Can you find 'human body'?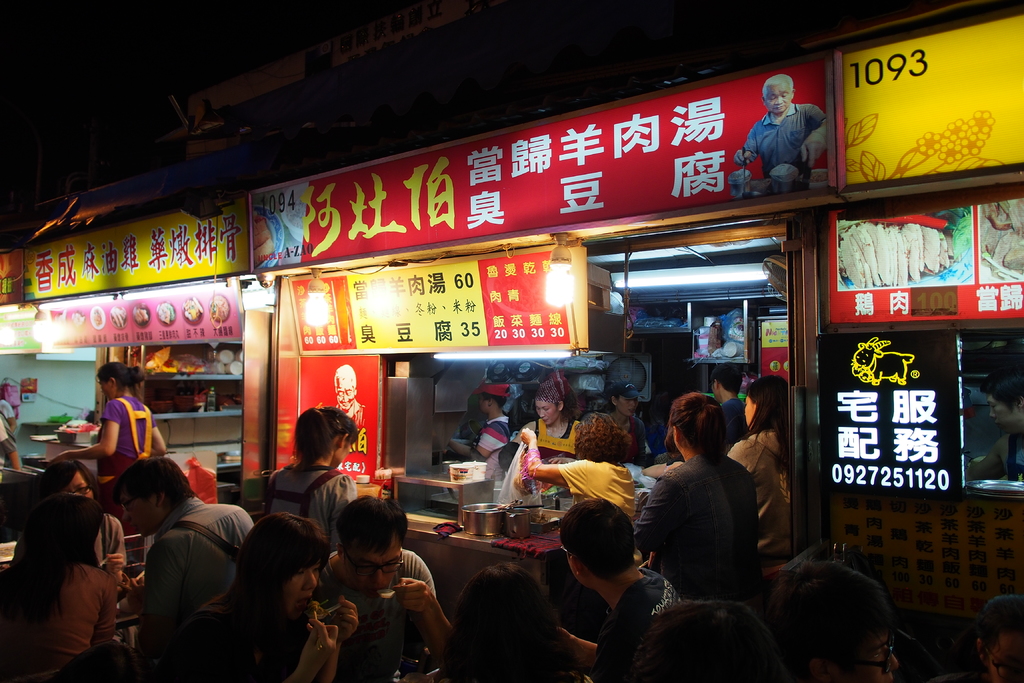
Yes, bounding box: {"left": 652, "top": 605, "right": 772, "bottom": 682}.
